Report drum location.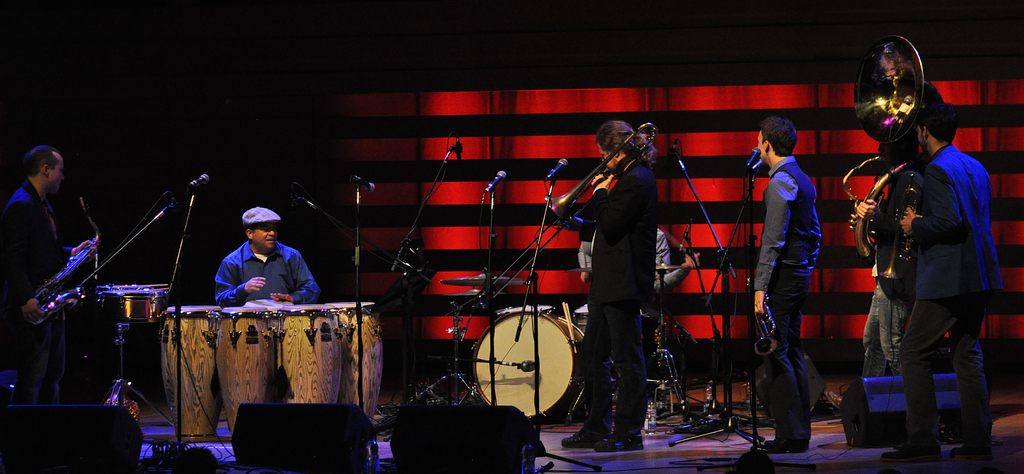
Report: pyautogui.locateOnScreen(283, 303, 341, 402).
